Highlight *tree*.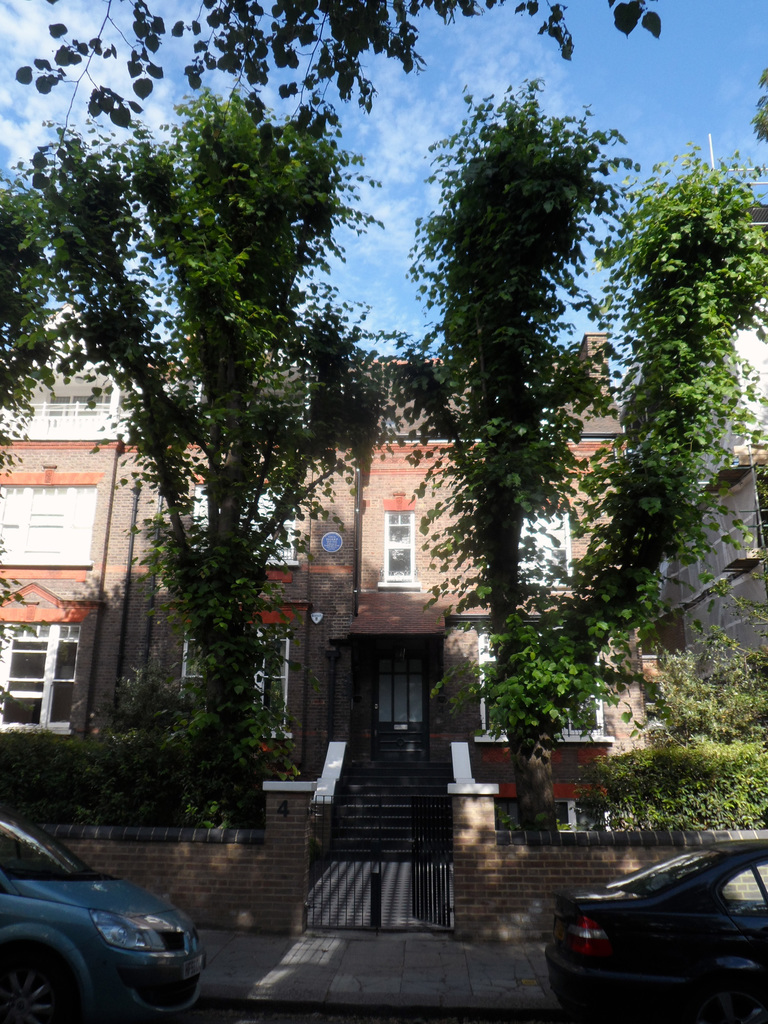
Highlighted region: box(392, 70, 767, 836).
